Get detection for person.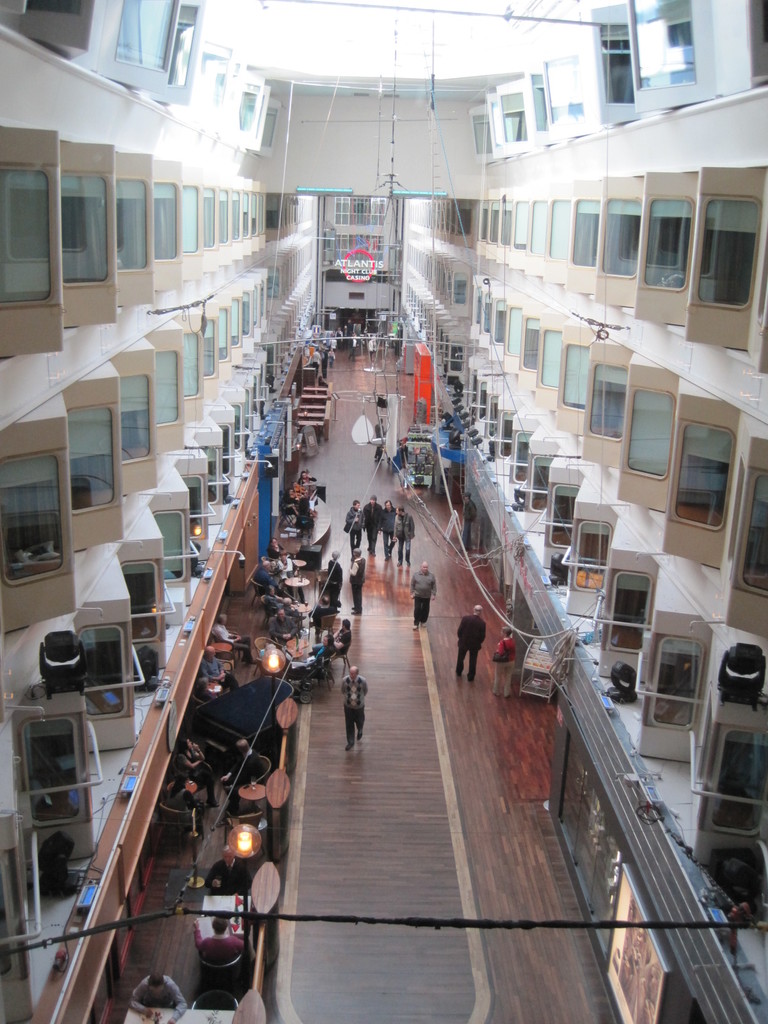
Detection: crop(129, 974, 191, 1023).
